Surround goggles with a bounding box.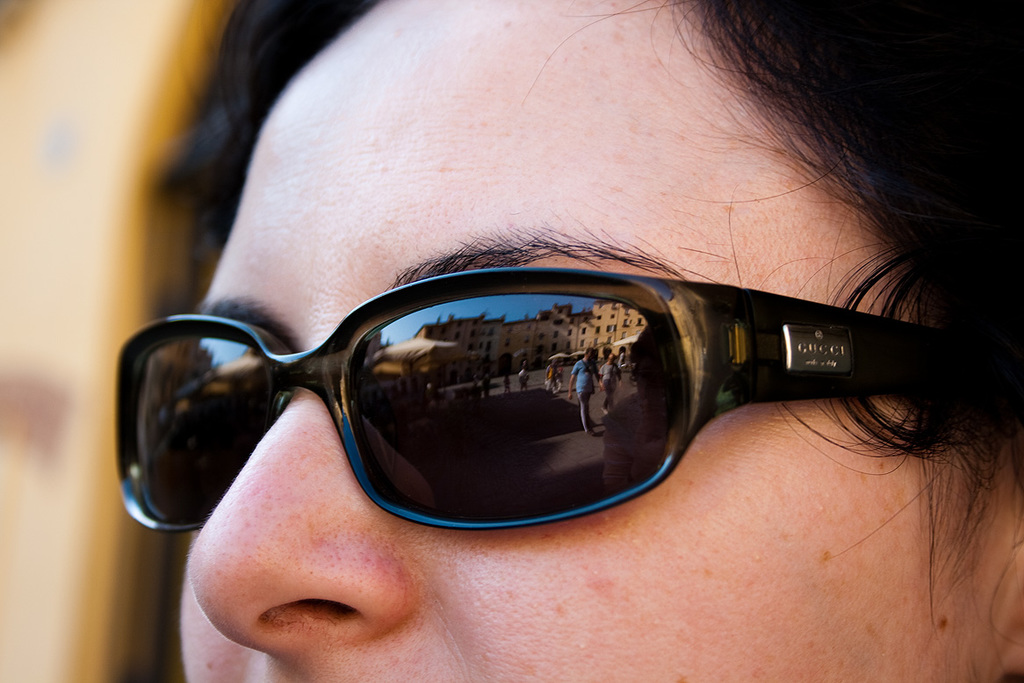
locate(108, 328, 976, 540).
